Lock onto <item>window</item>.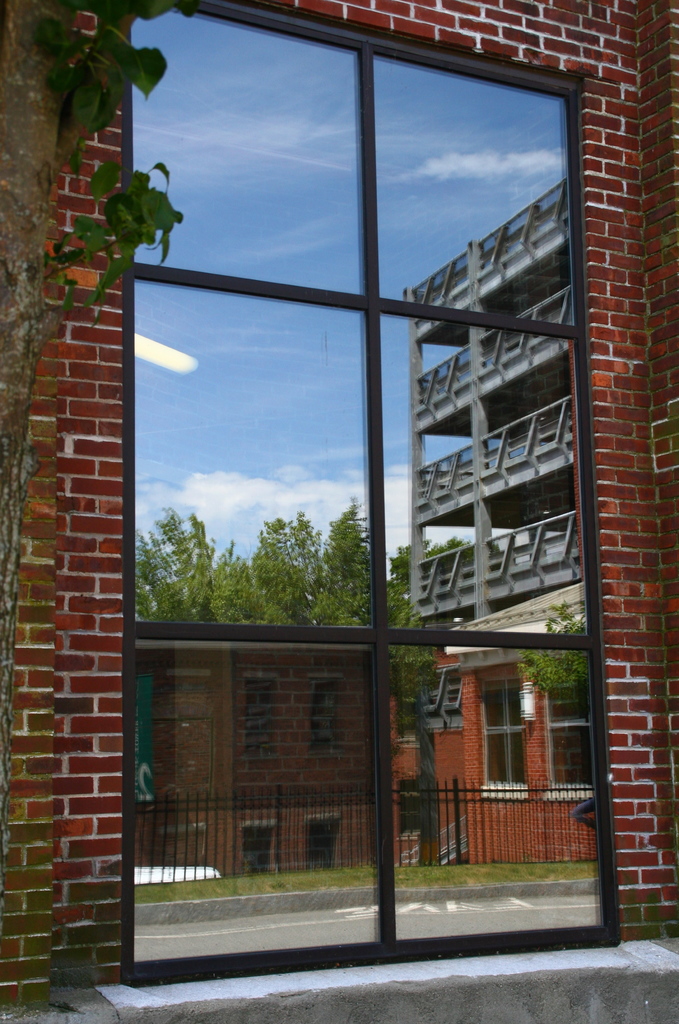
Locked: bbox=[544, 669, 597, 797].
